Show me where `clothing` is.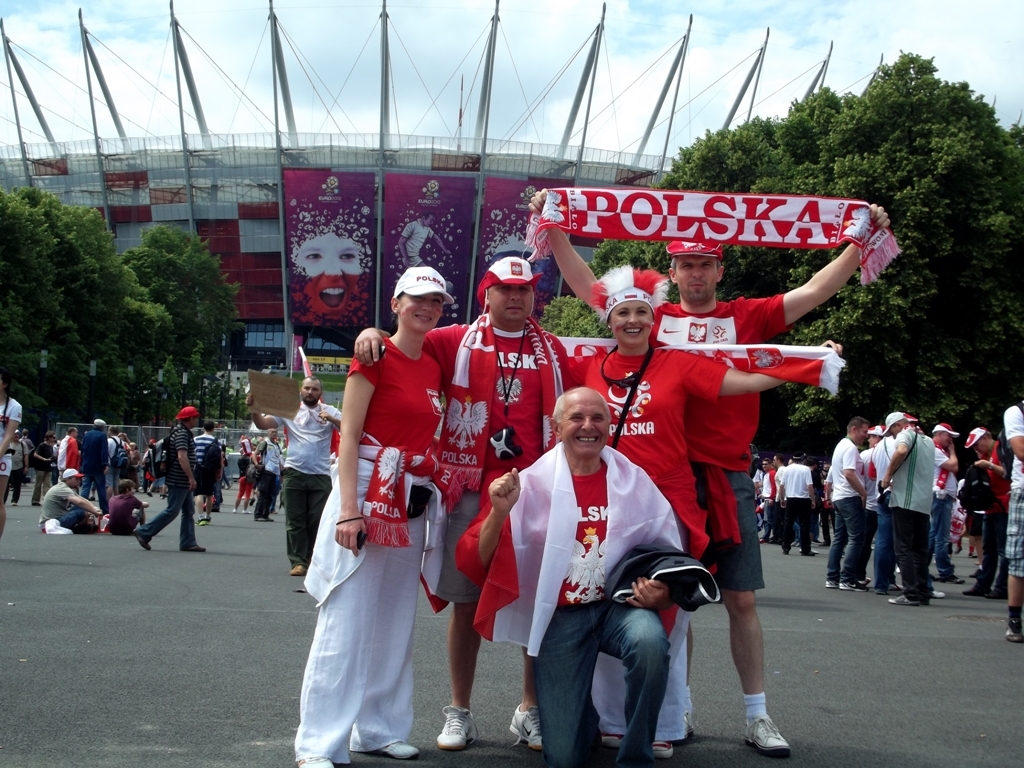
`clothing` is at 138, 447, 156, 482.
